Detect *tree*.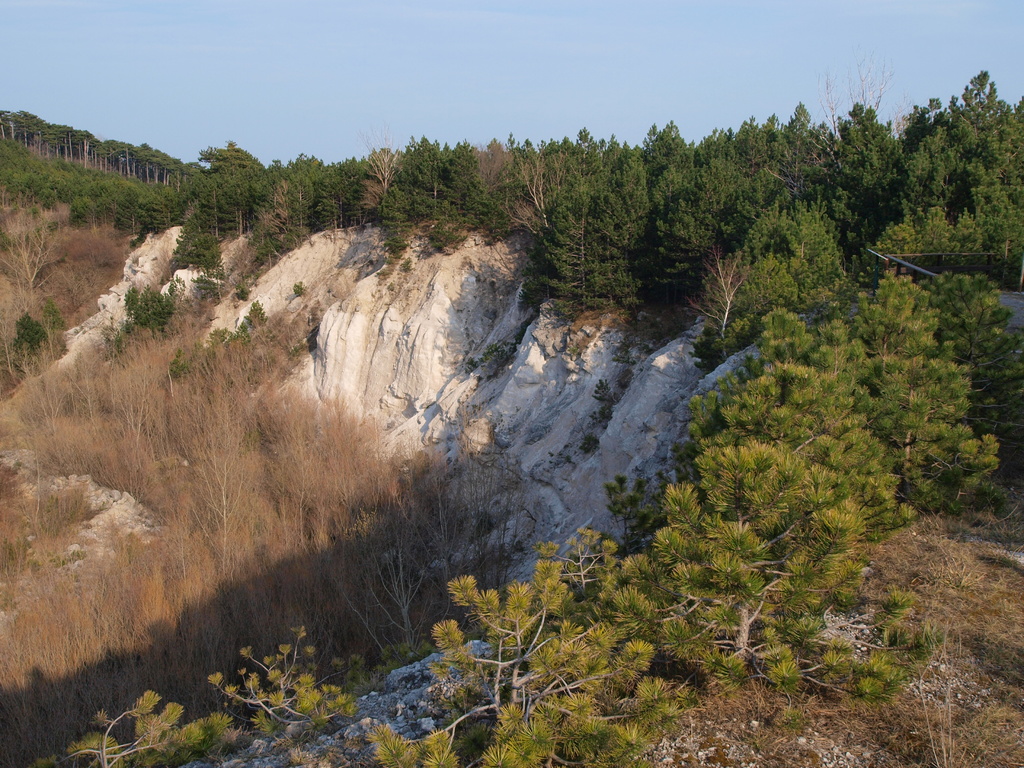
Detected at 636, 102, 742, 317.
